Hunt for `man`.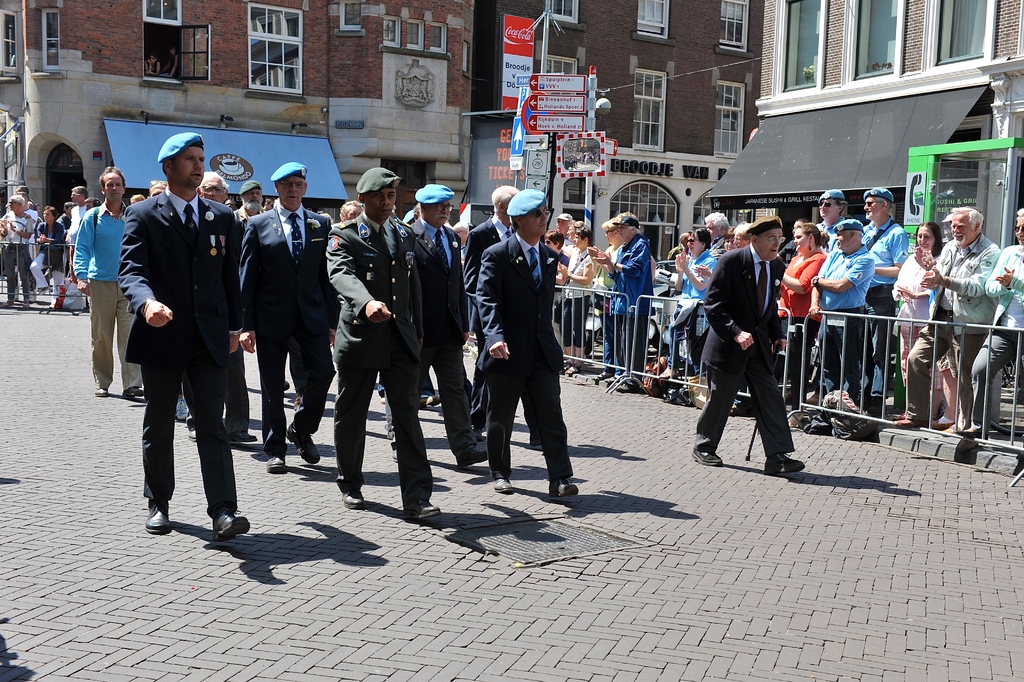
Hunted down at l=812, t=219, r=875, b=422.
